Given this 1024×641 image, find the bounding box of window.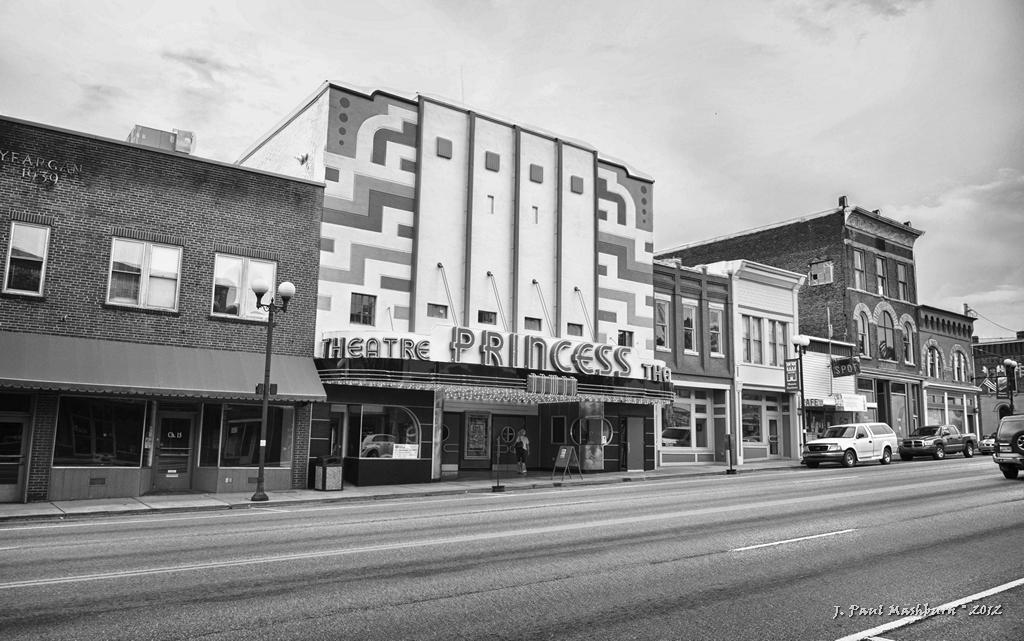
<box>870,255,886,296</box>.
